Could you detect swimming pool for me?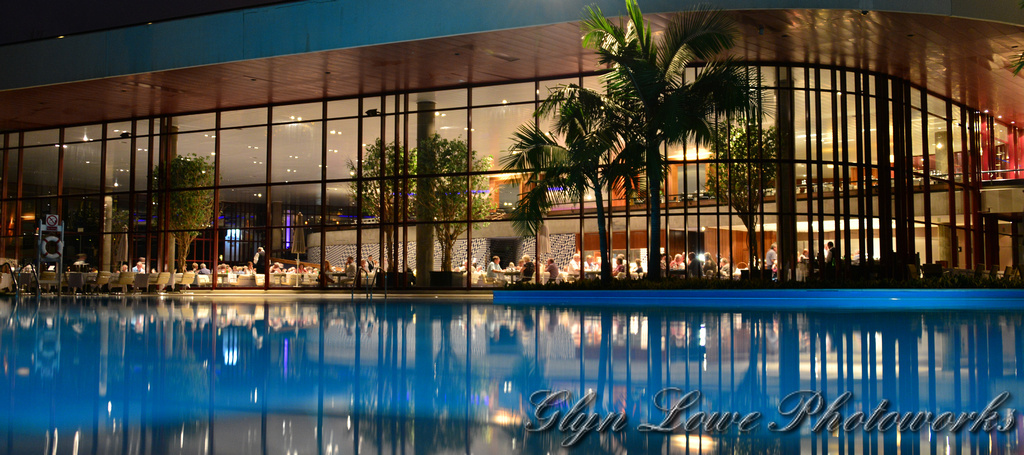
Detection result: (0,290,1023,454).
